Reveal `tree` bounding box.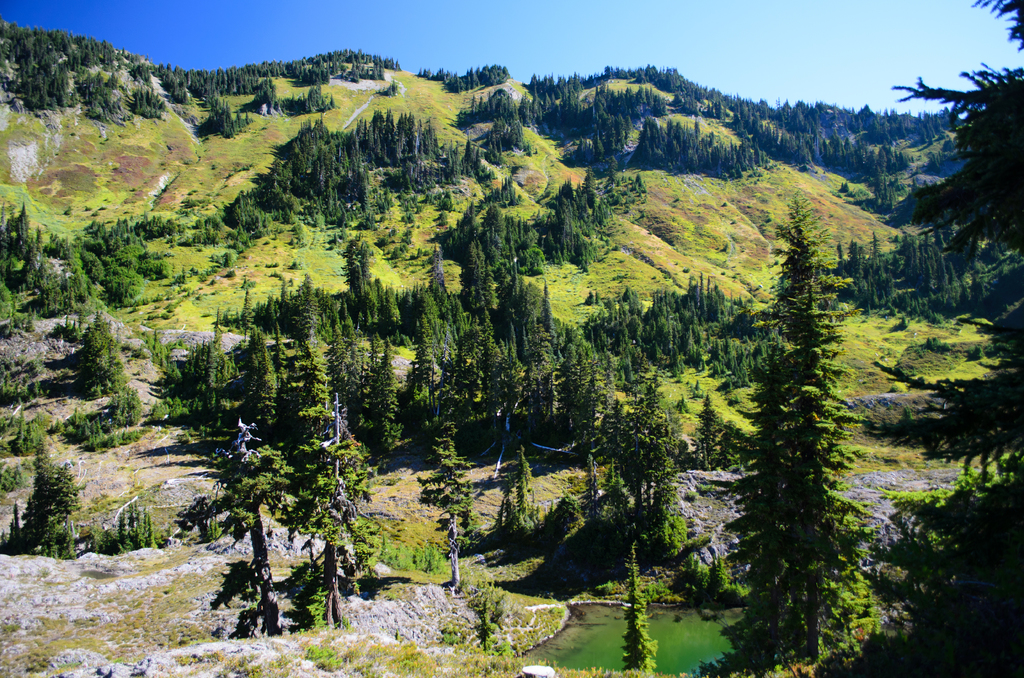
Revealed: bbox=(836, 227, 1023, 327).
